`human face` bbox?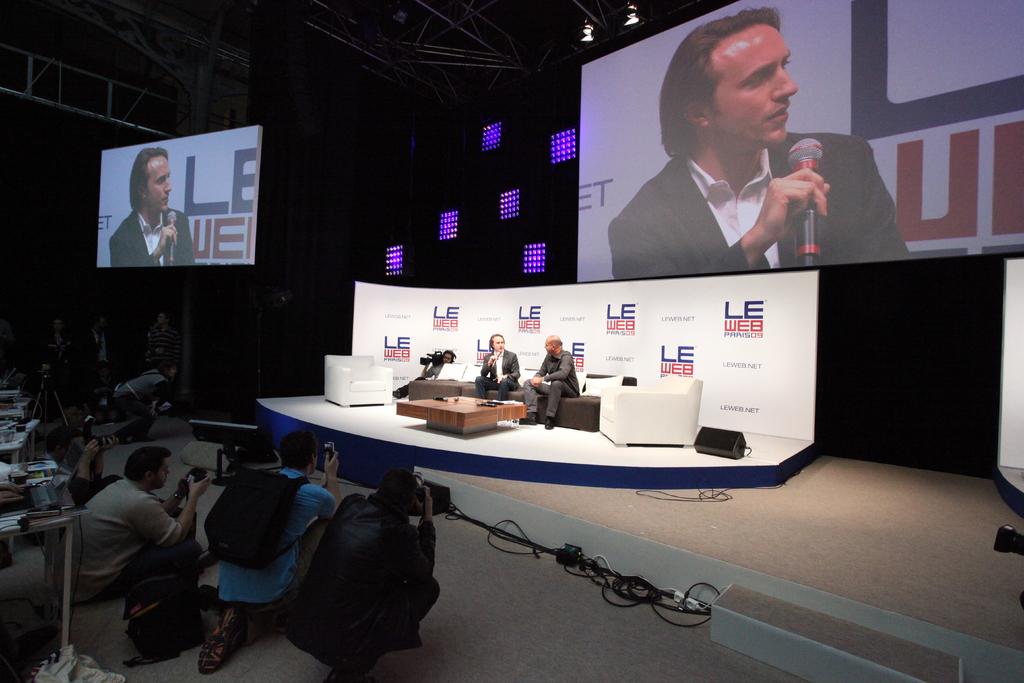
crop(146, 152, 173, 210)
